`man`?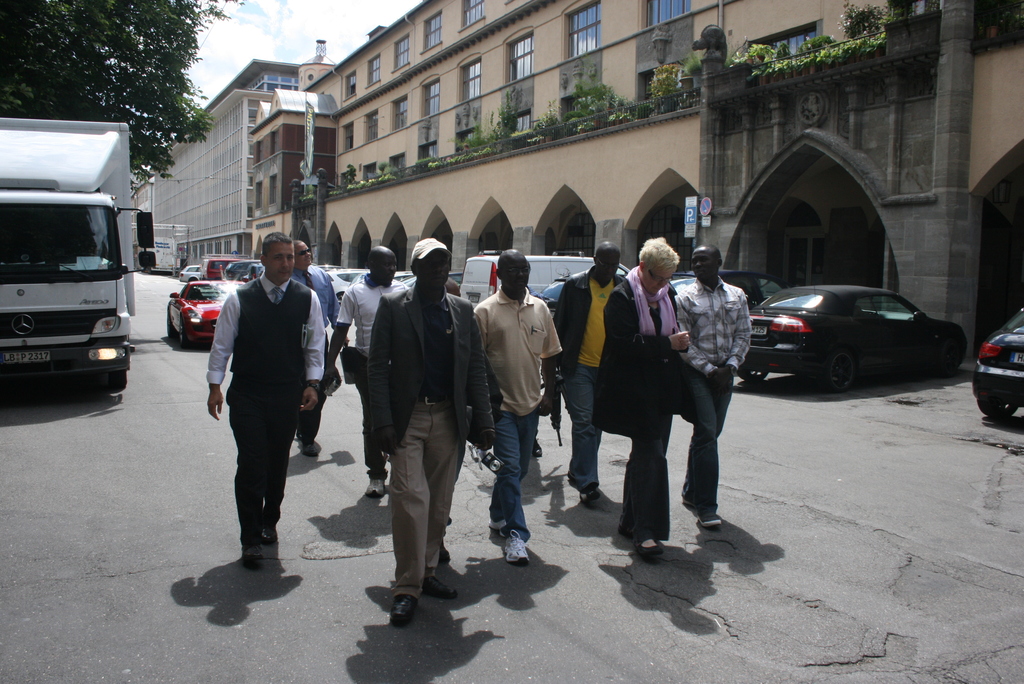
473,248,568,568
